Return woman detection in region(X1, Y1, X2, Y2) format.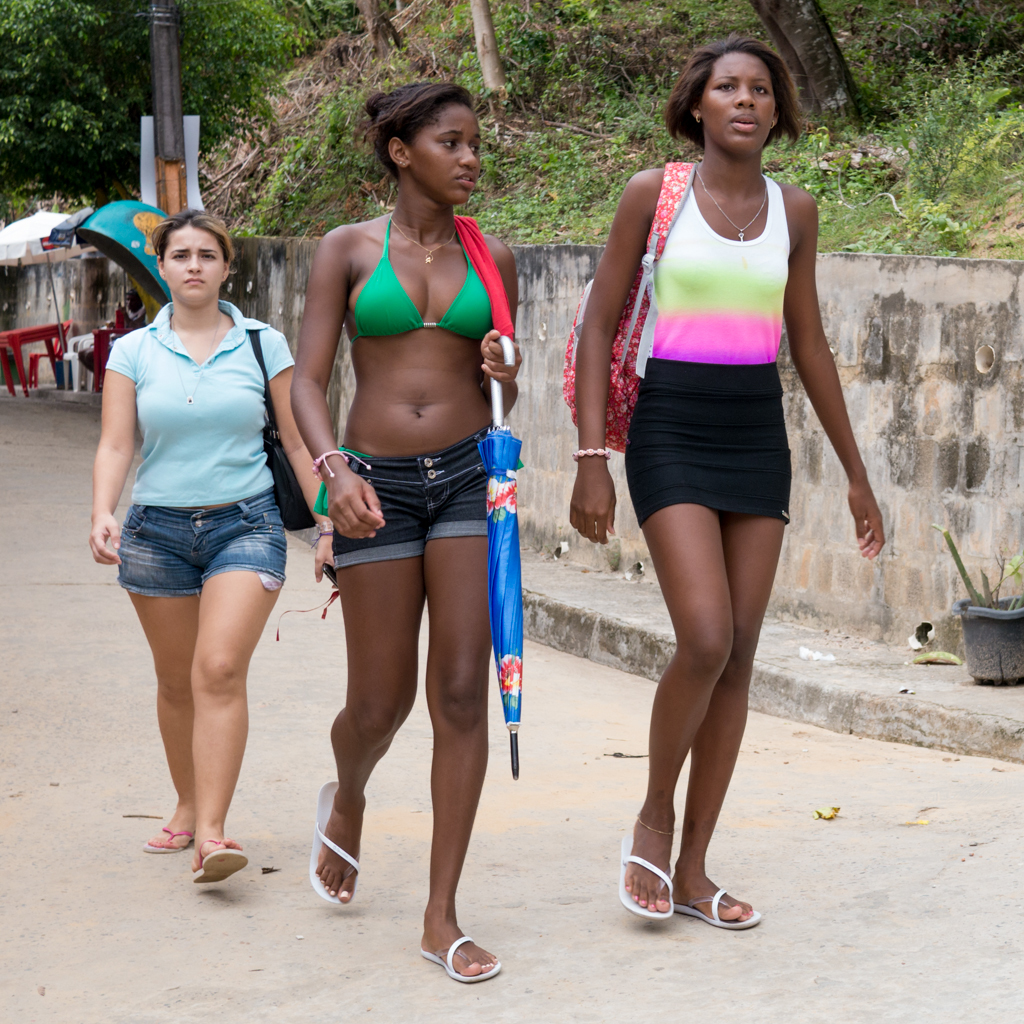
region(80, 200, 321, 867).
